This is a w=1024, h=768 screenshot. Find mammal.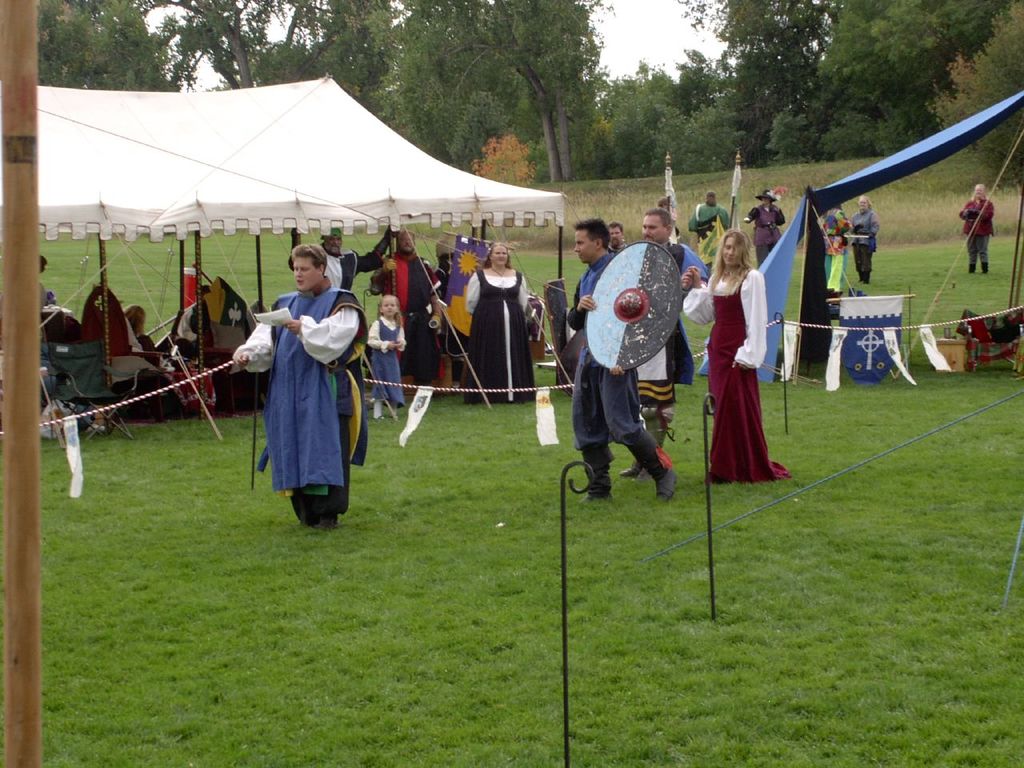
Bounding box: 820,202,852,296.
